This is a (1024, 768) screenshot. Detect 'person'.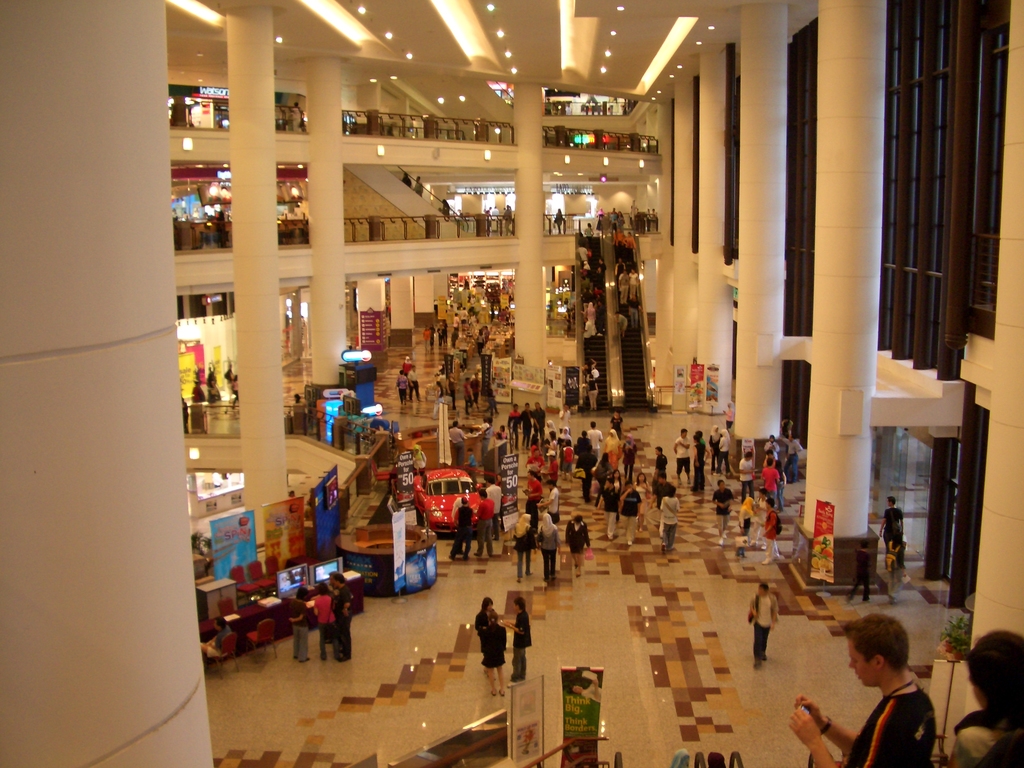
449/419/467/468.
